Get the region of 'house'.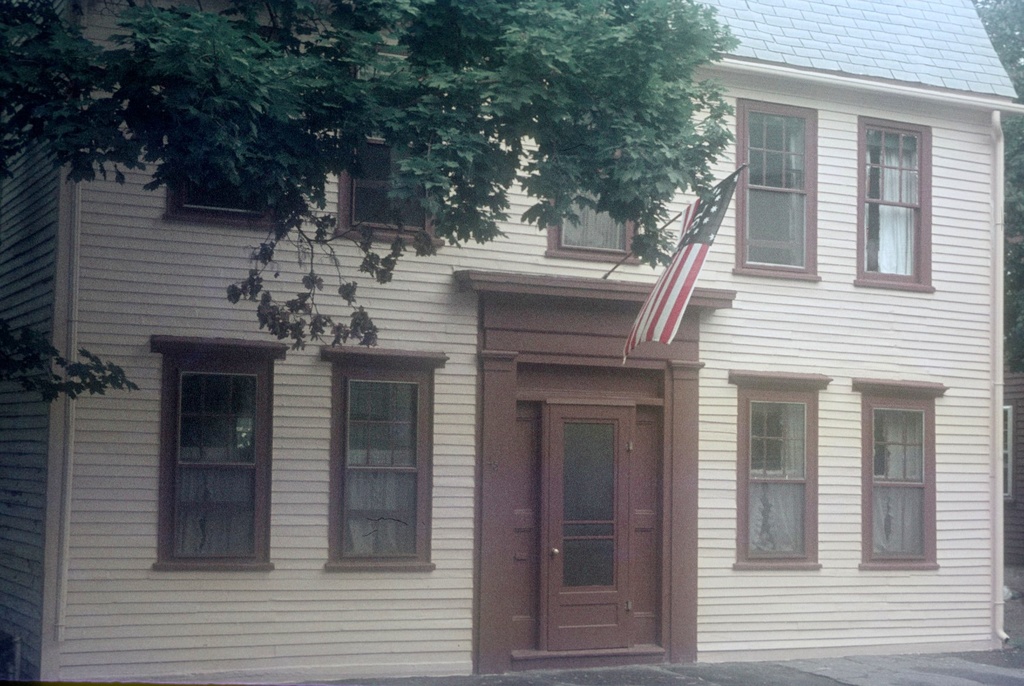
BBox(0, 0, 1023, 680).
